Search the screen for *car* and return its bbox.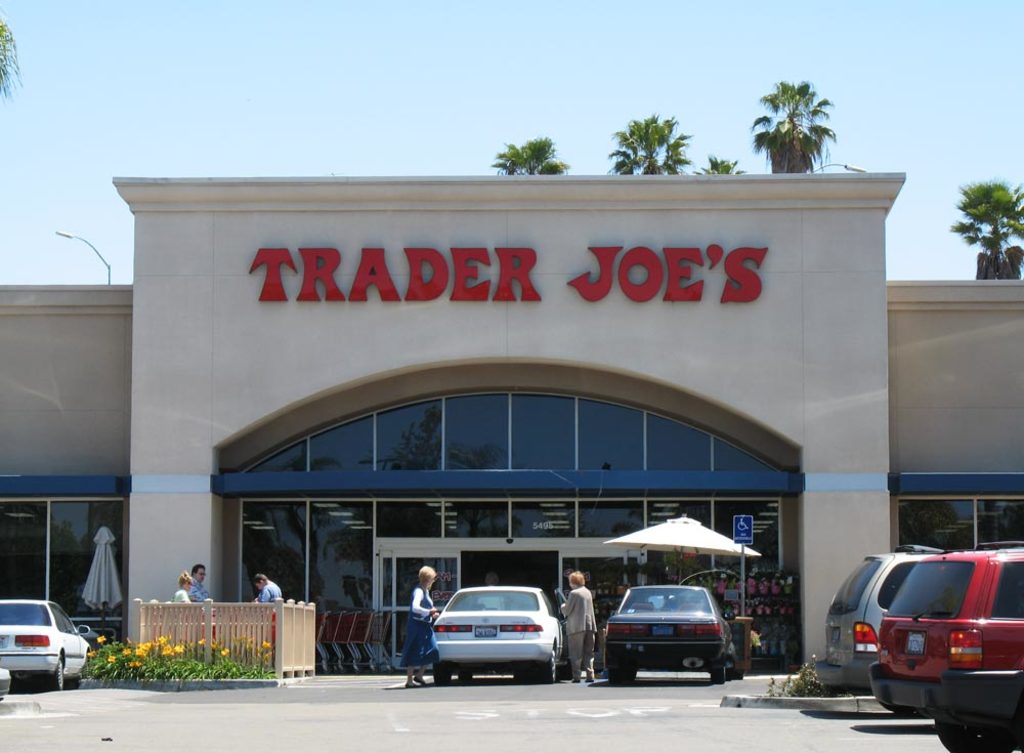
Found: 817 544 957 721.
